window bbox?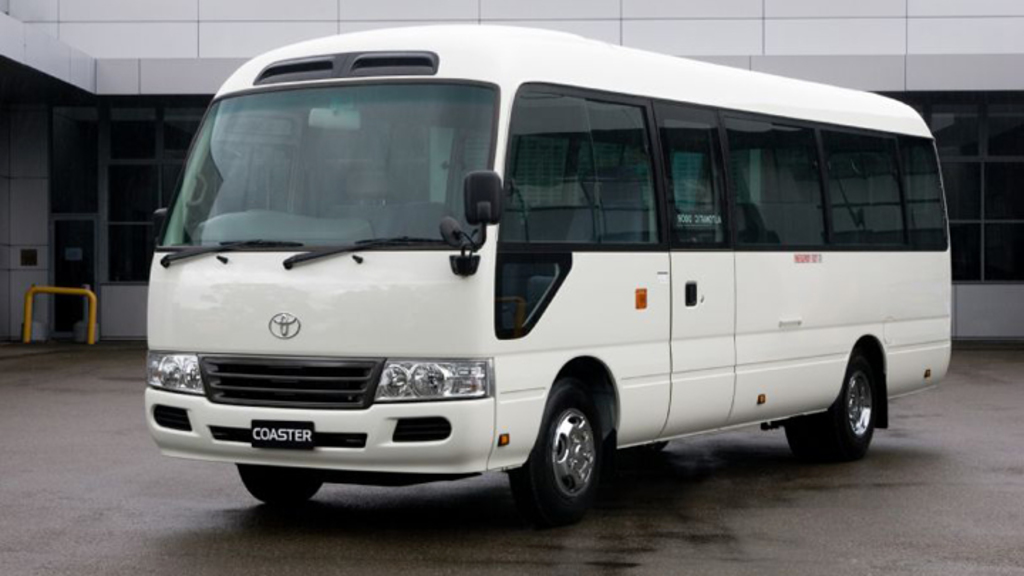
(492,84,661,250)
